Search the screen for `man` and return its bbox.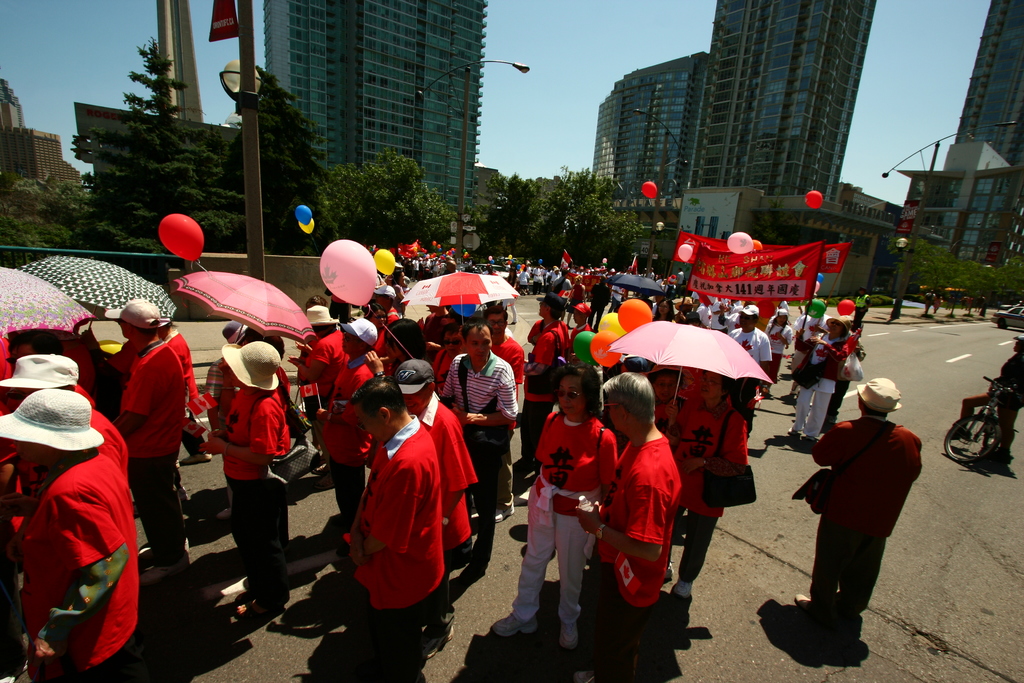
Found: x1=120 y1=298 x2=183 y2=568.
